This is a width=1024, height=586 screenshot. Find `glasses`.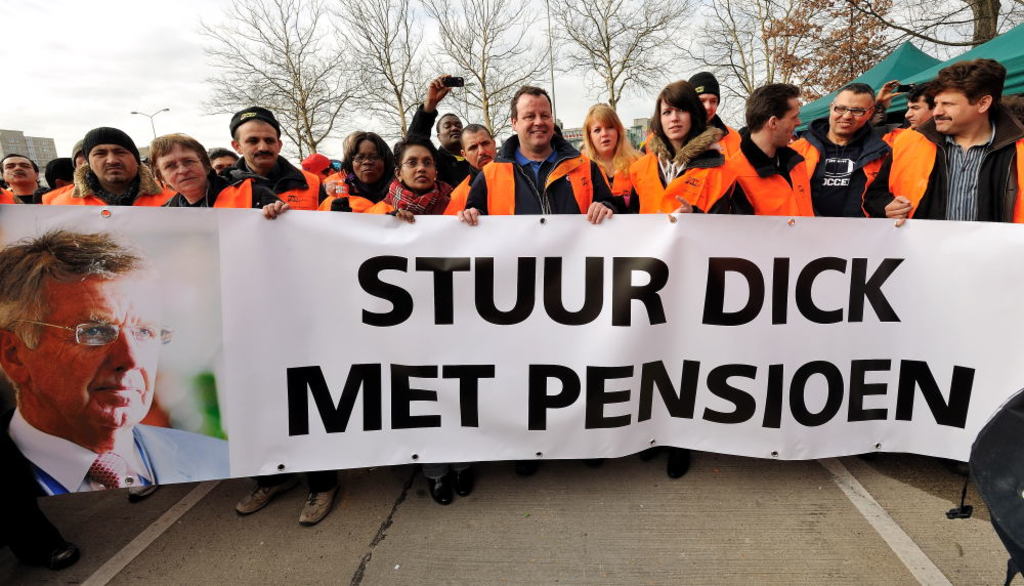
Bounding box: {"left": 830, "top": 101, "right": 864, "bottom": 117}.
